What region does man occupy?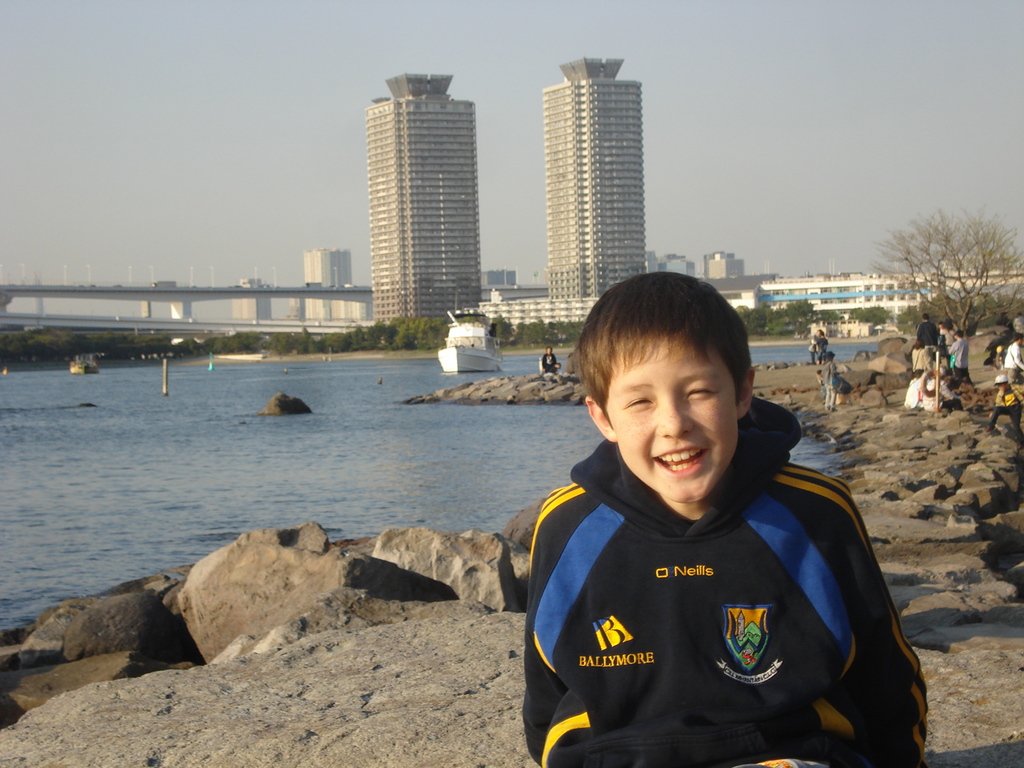
(916, 309, 939, 374).
